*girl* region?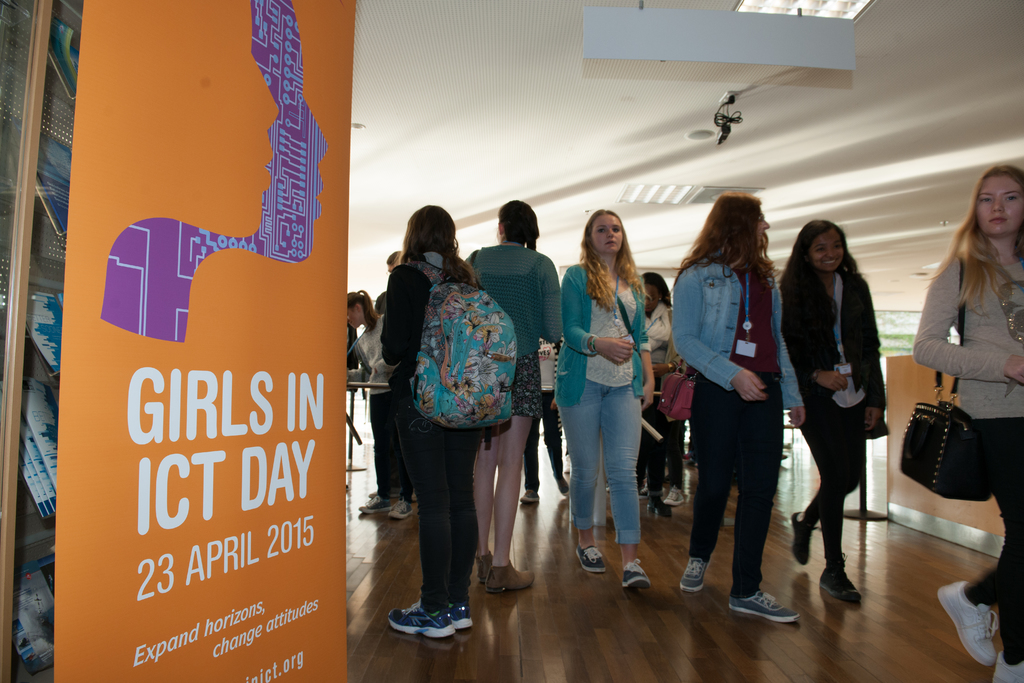
locate(555, 206, 656, 598)
